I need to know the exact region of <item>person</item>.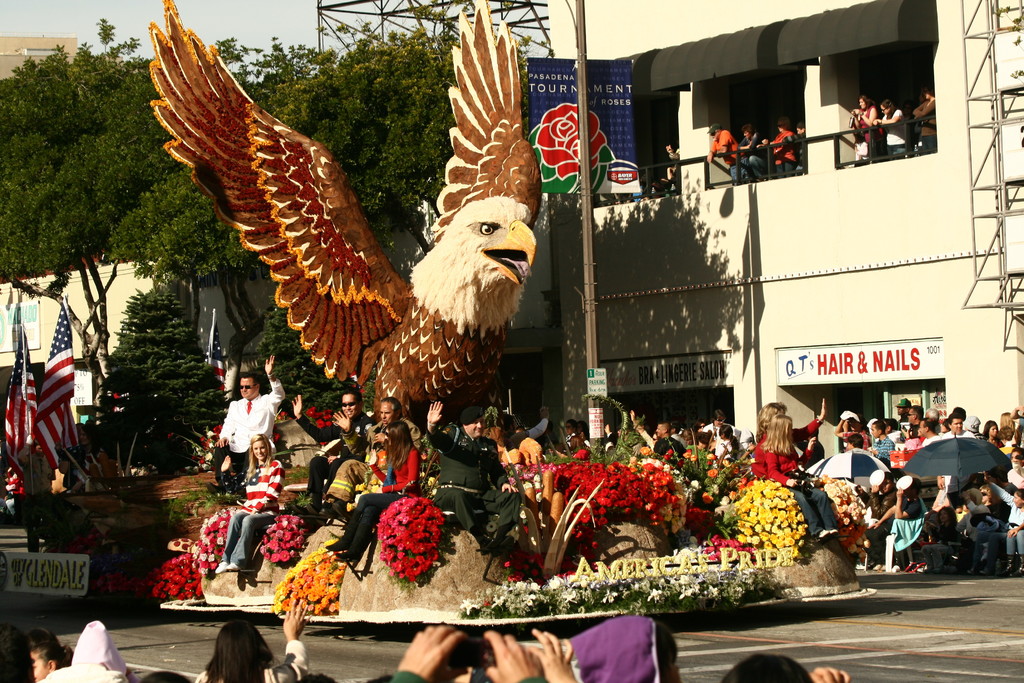
Region: x1=895, y1=396, x2=915, y2=433.
